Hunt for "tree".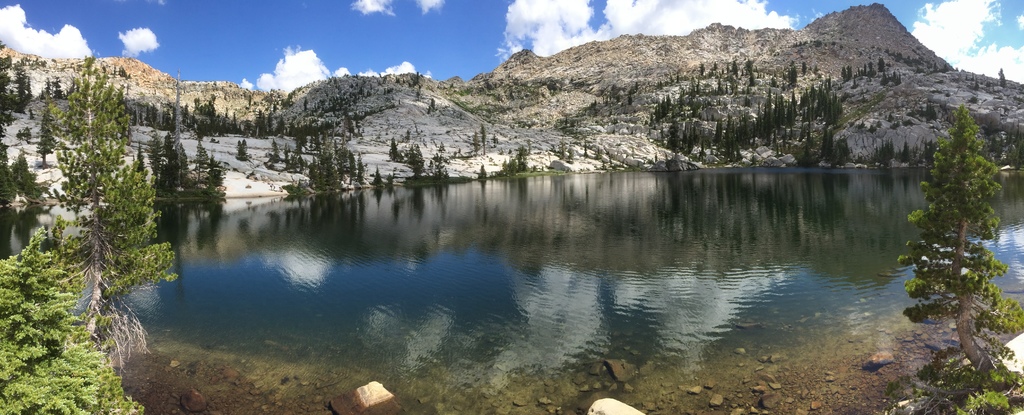
Hunted down at bbox(61, 60, 137, 173).
